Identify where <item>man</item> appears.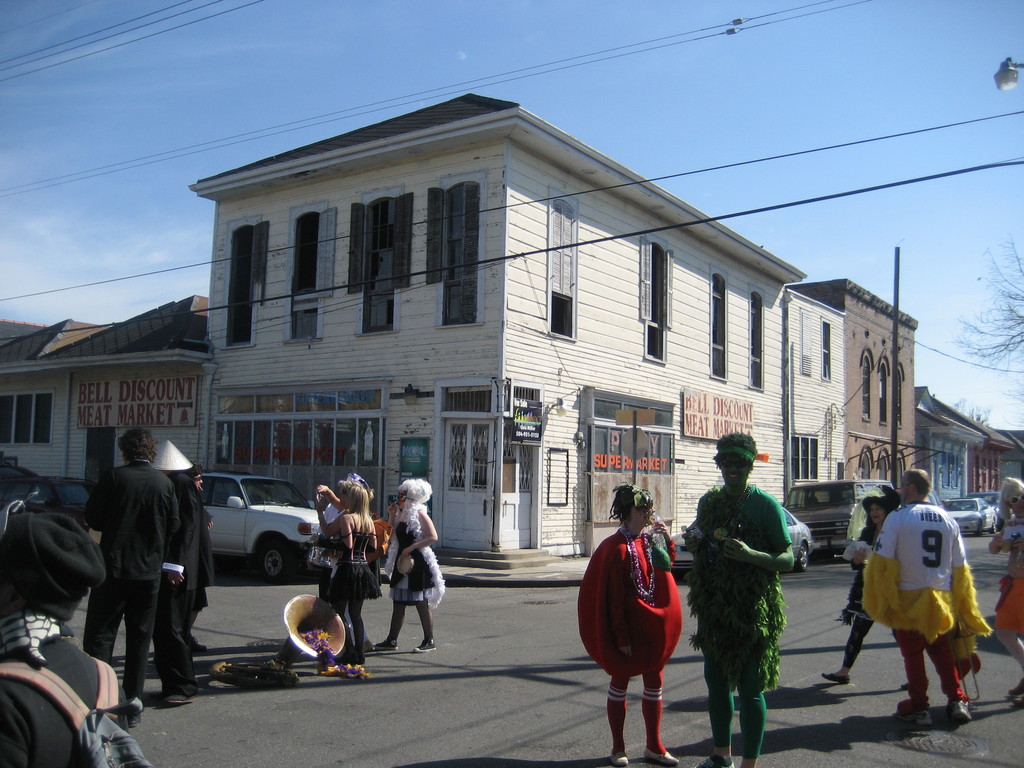
Appears at (678,434,796,767).
